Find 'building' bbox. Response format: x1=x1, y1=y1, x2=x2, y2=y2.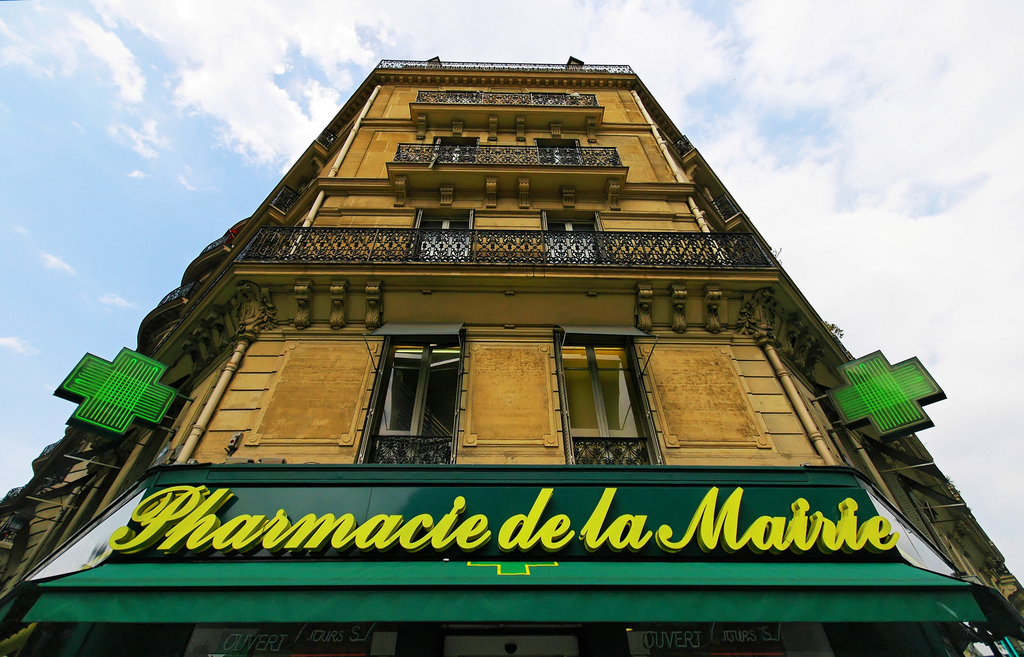
x1=0, y1=50, x2=1023, y2=656.
